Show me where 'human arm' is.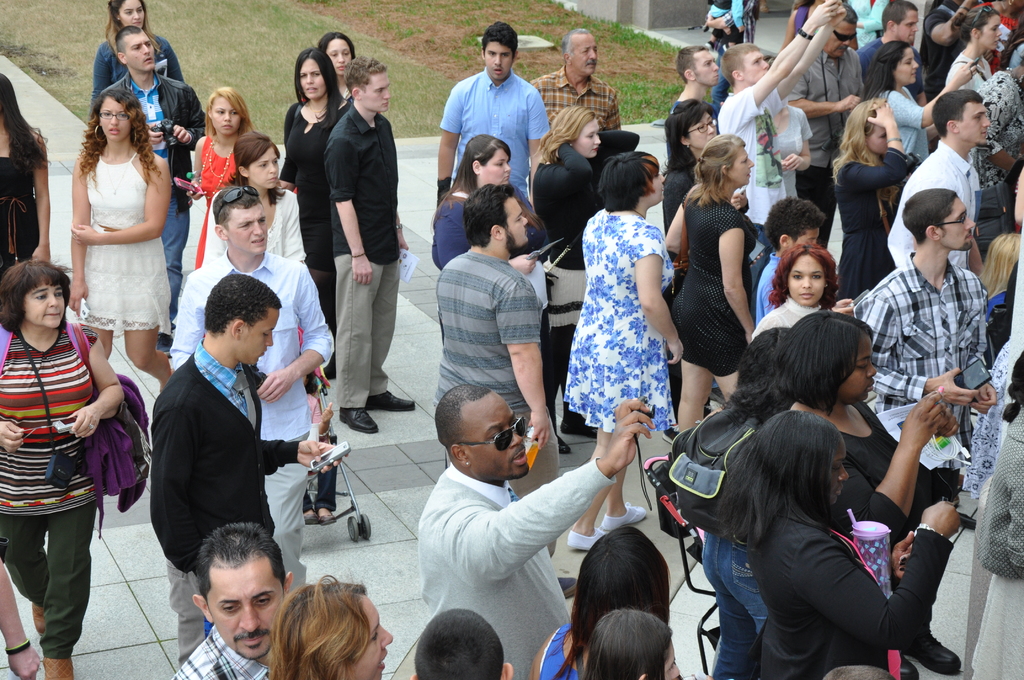
'human arm' is at left=806, top=517, right=963, bottom=652.
